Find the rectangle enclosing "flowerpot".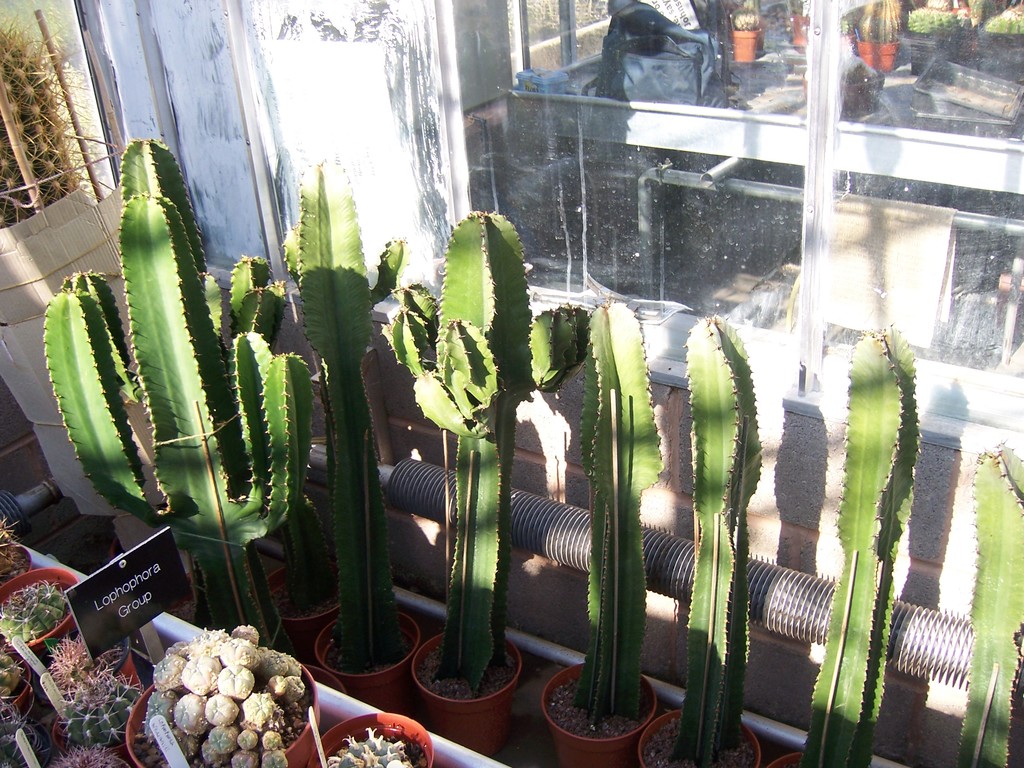
<bbox>300, 661, 346, 696</bbox>.
